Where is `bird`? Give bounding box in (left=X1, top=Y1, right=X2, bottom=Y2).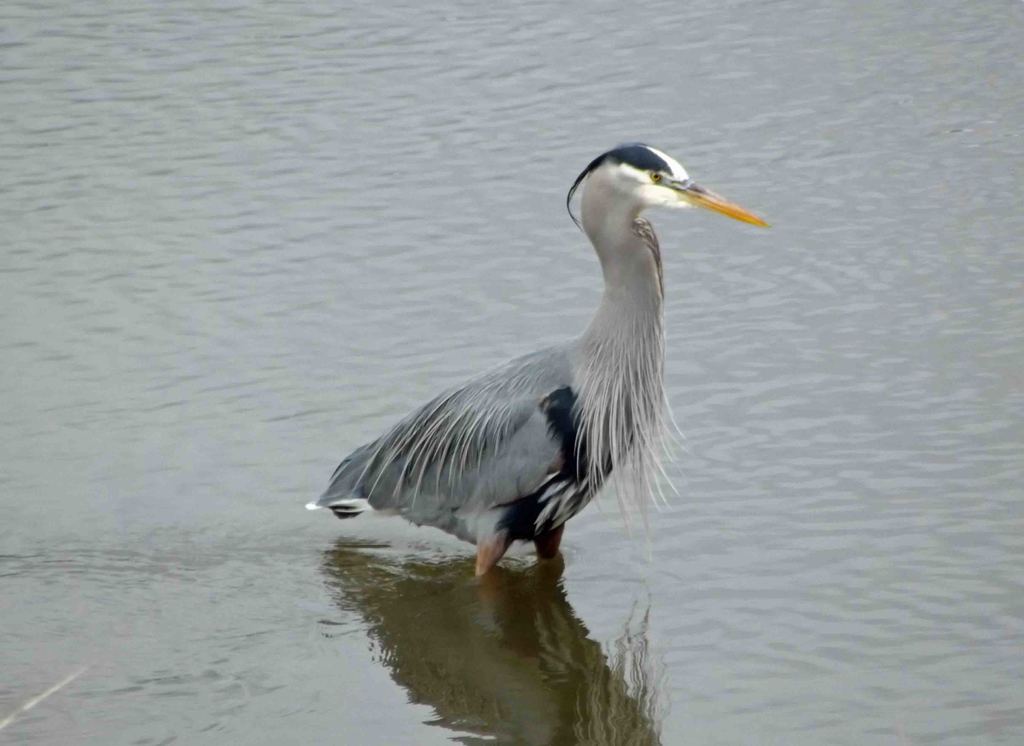
(left=310, top=141, right=749, bottom=605).
